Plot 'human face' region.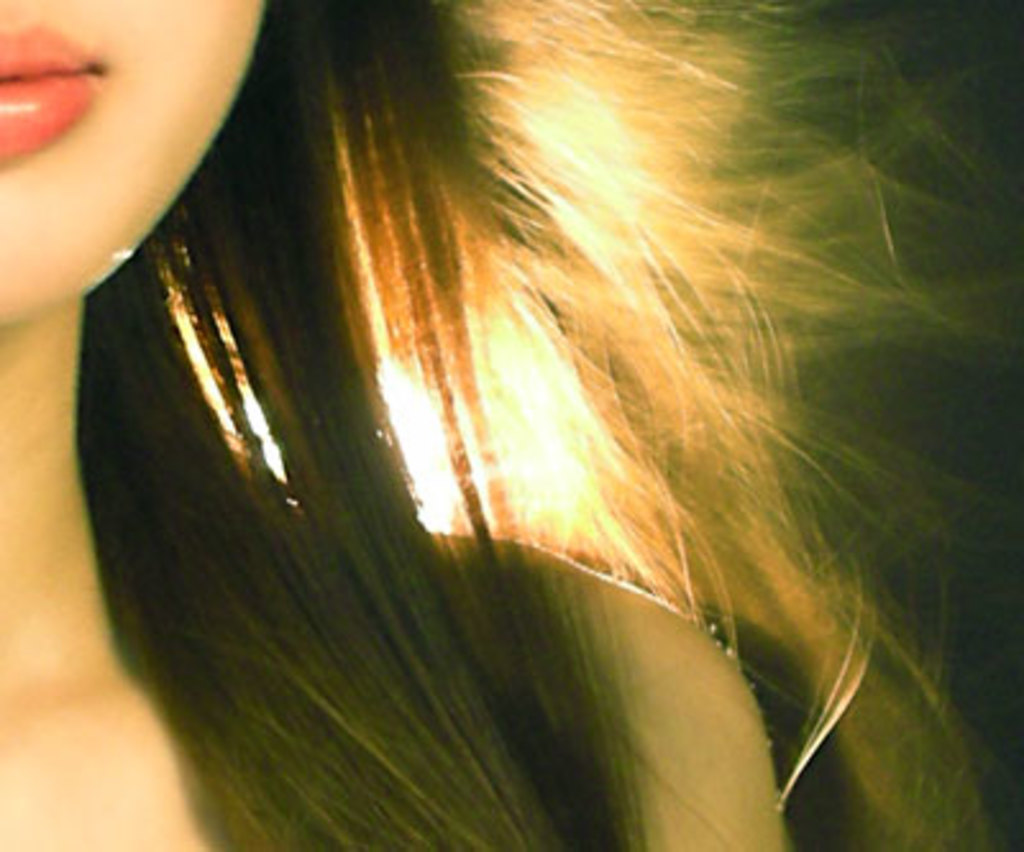
Plotted at locate(0, 0, 271, 320).
